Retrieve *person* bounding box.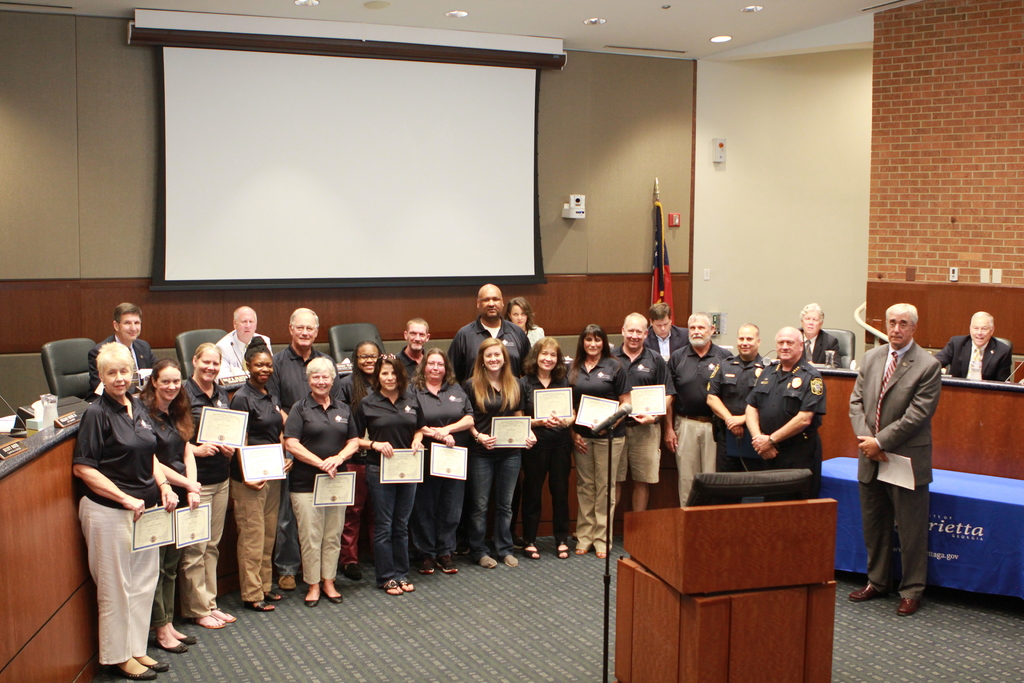
Bounding box: <box>452,281,531,378</box>.
